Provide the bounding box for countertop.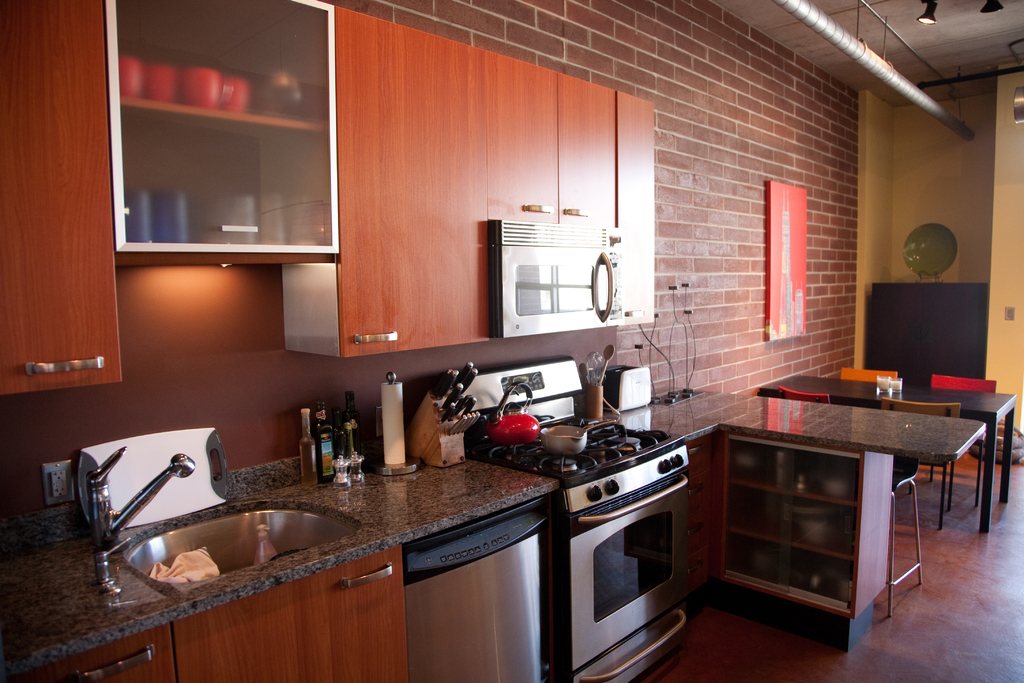
left=0, top=381, right=989, bottom=682.
